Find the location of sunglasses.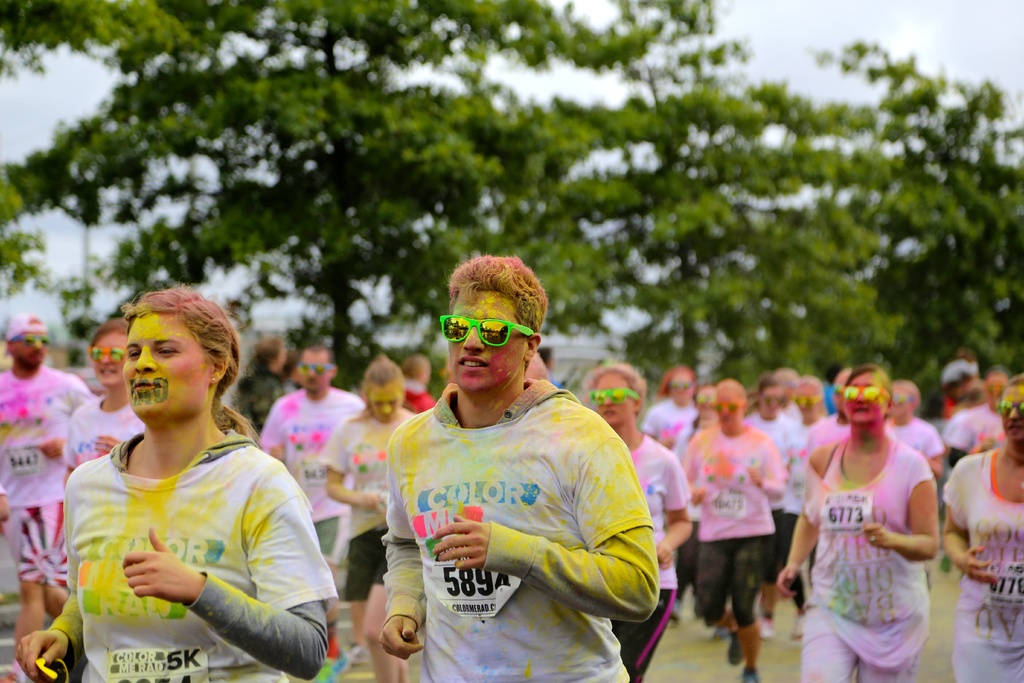
Location: region(295, 362, 330, 377).
